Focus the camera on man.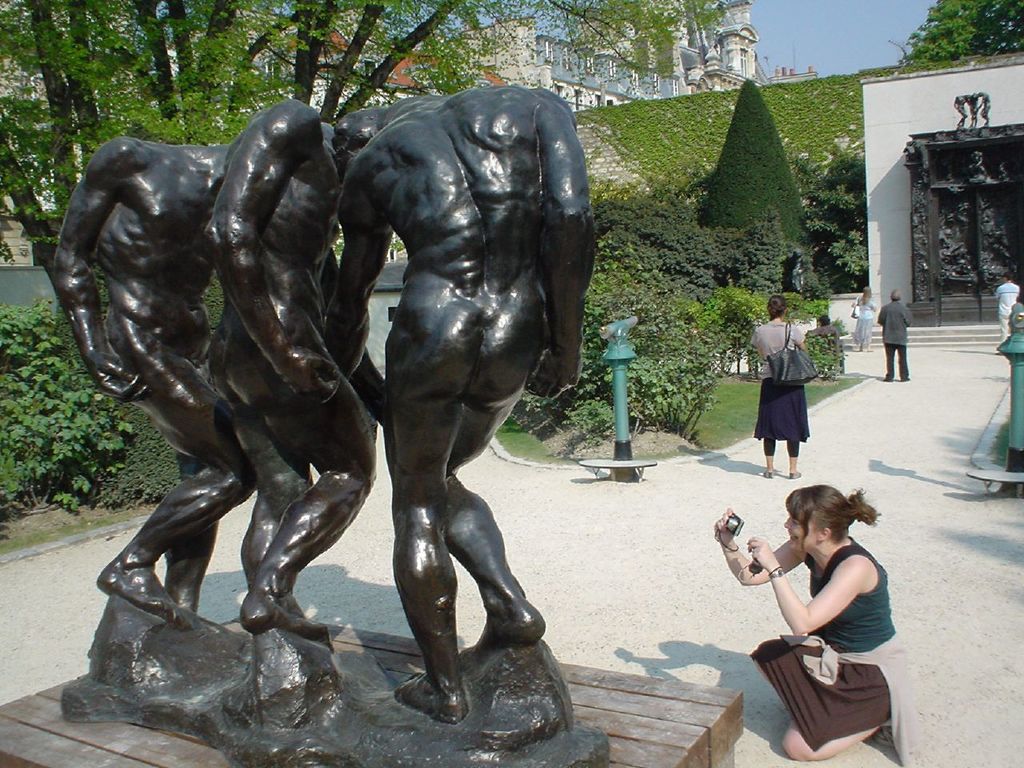
Focus region: 323 78 598 720.
